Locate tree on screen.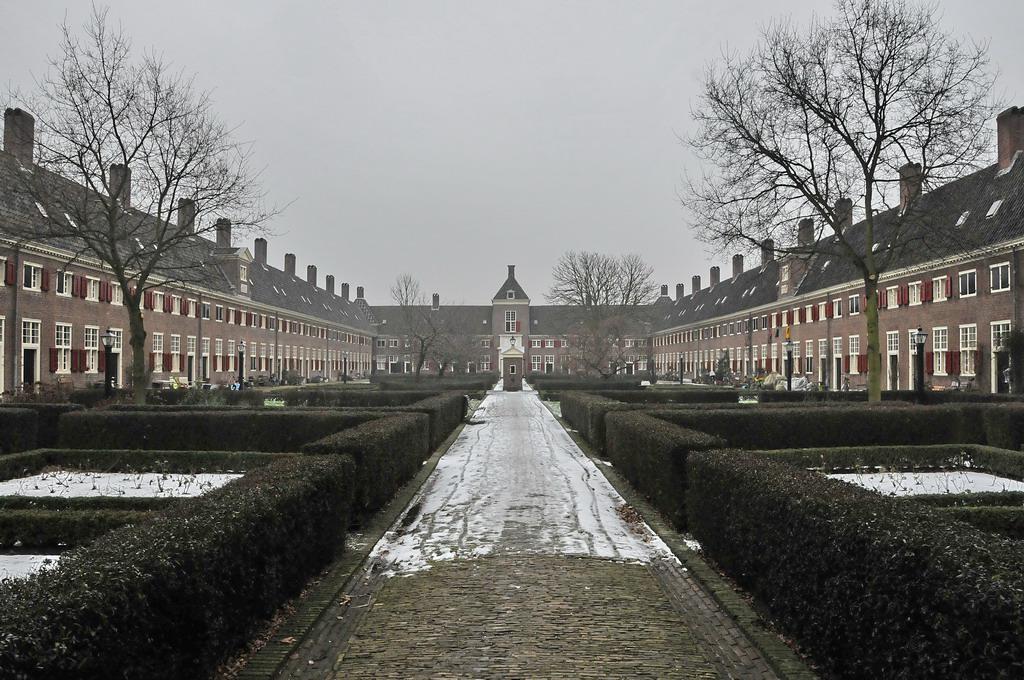
On screen at BBox(0, 0, 284, 400).
